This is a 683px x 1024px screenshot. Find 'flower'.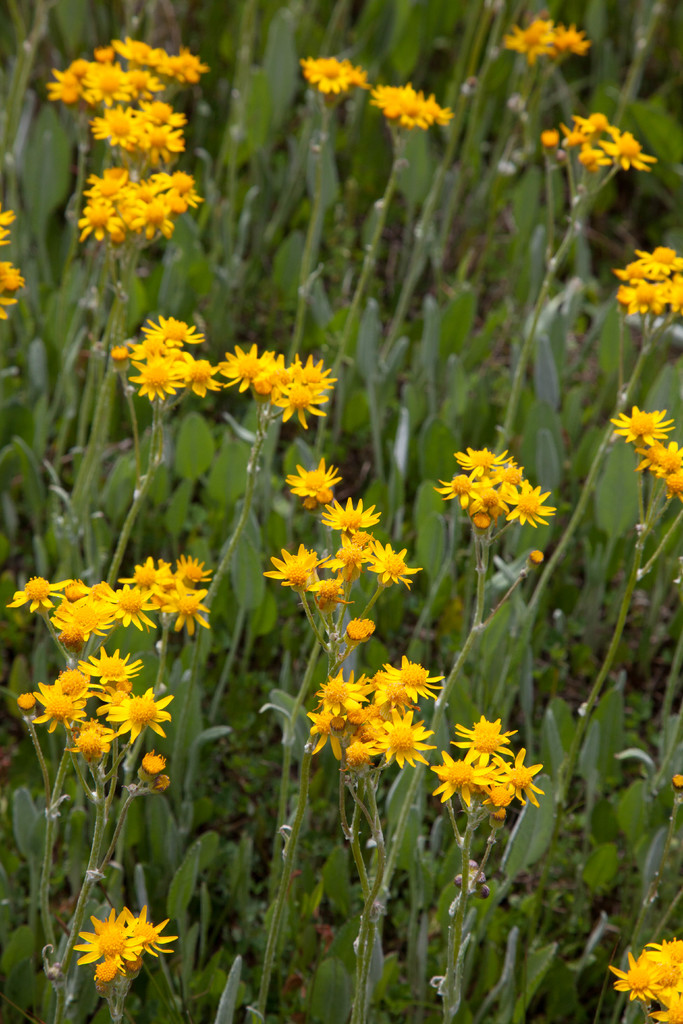
Bounding box: 652/459/682/502.
